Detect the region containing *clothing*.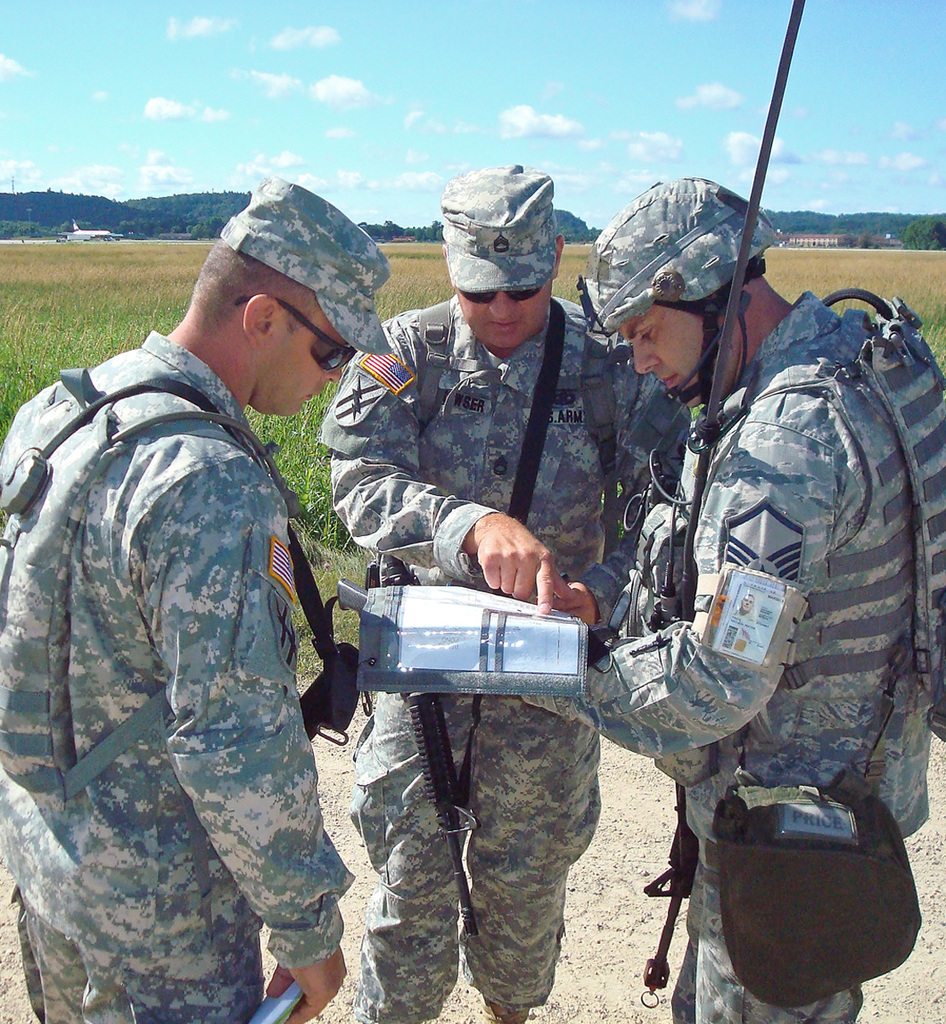
locate(510, 276, 945, 1023).
